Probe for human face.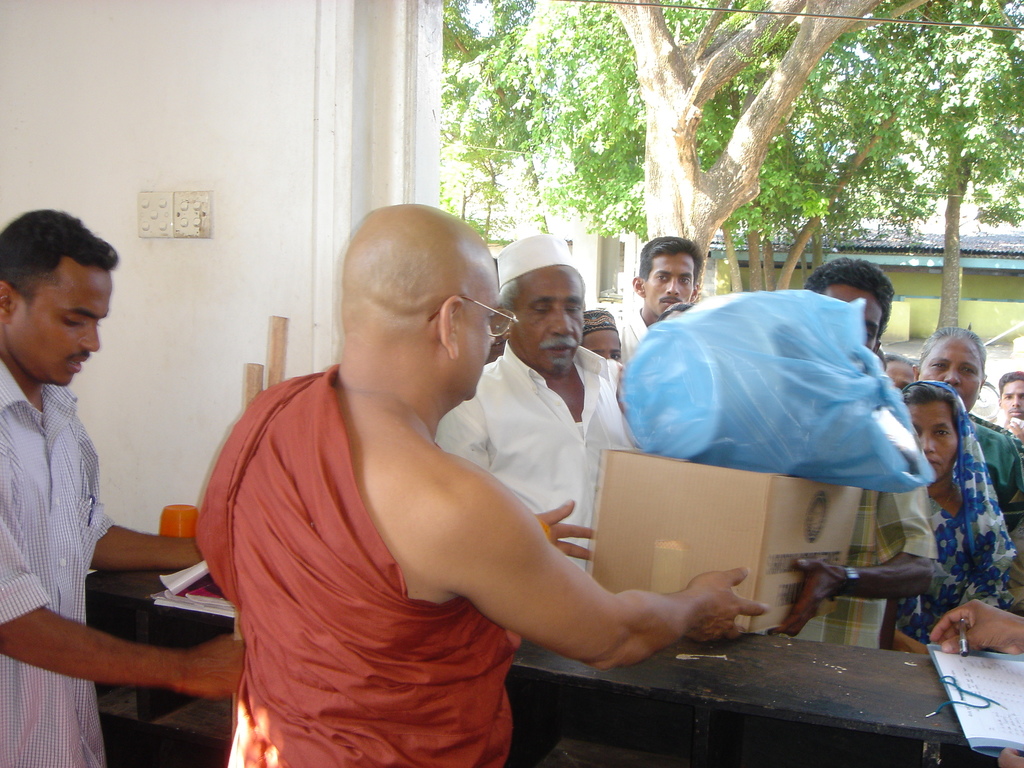
Probe result: 915 331 985 410.
